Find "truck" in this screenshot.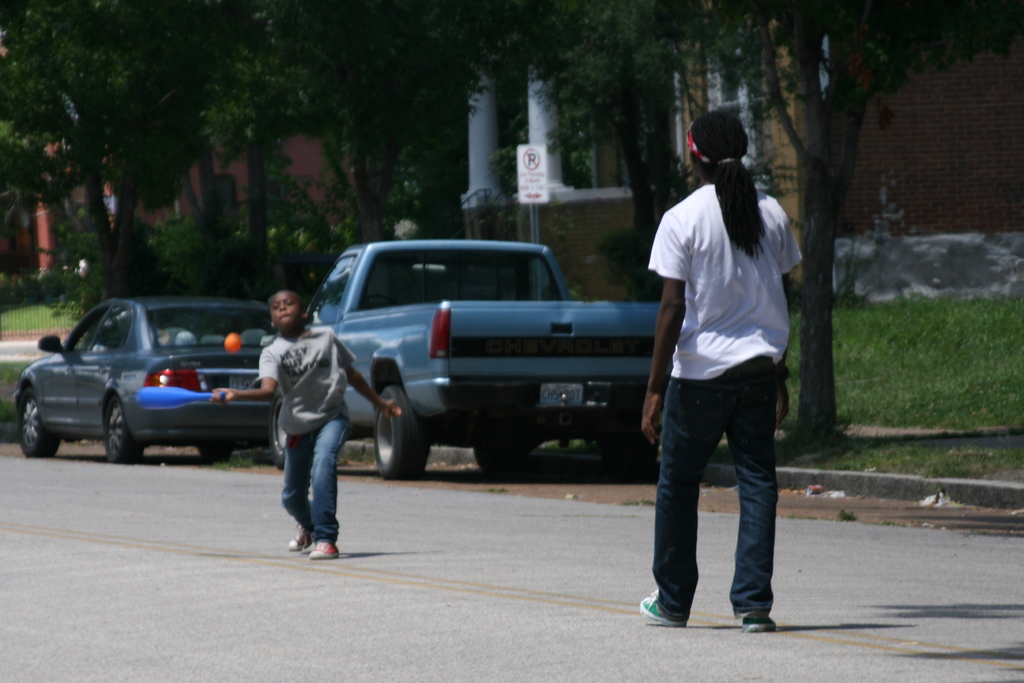
The bounding box for "truck" is box(250, 240, 697, 490).
